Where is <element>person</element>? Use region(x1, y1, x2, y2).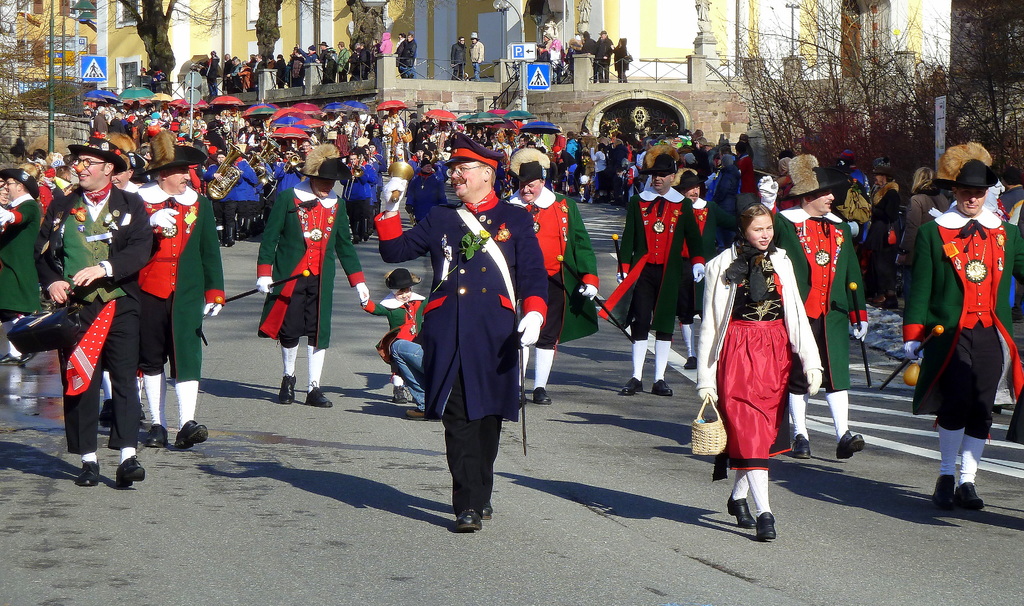
region(900, 141, 1023, 511).
